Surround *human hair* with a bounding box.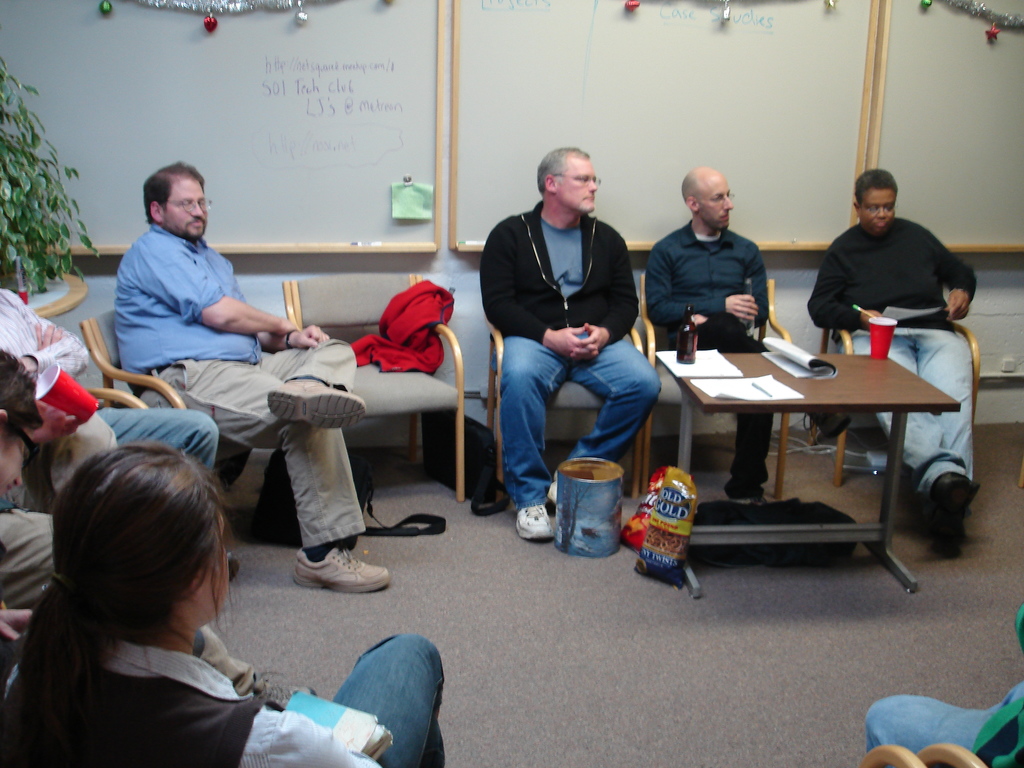
(28, 436, 250, 696).
